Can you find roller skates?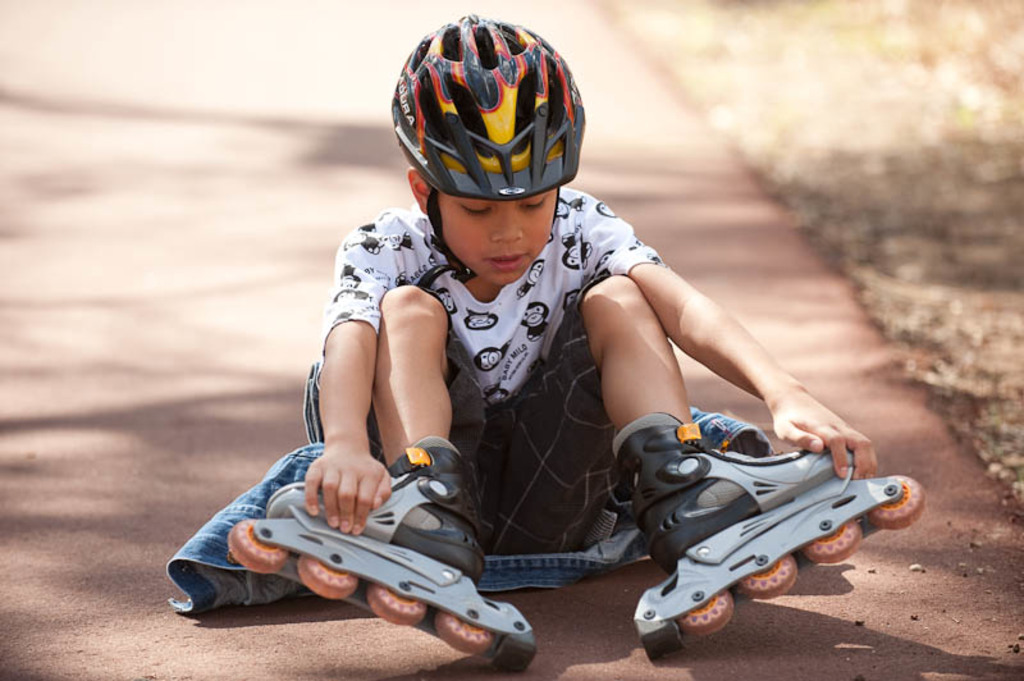
Yes, bounding box: (609,411,925,659).
